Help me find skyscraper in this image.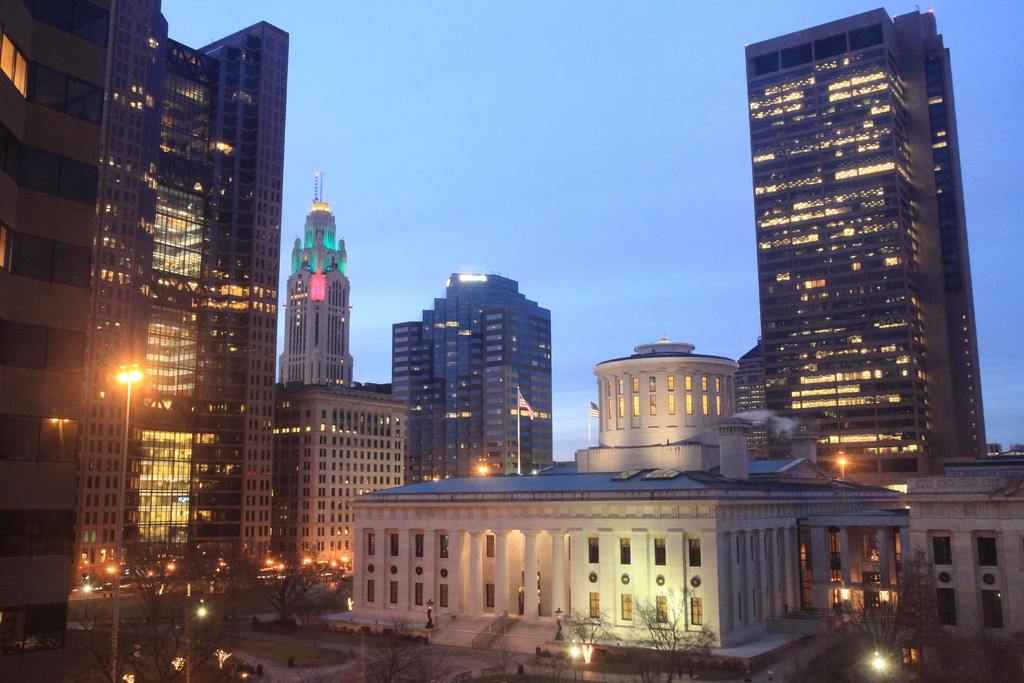
Found it: [742,0,993,458].
